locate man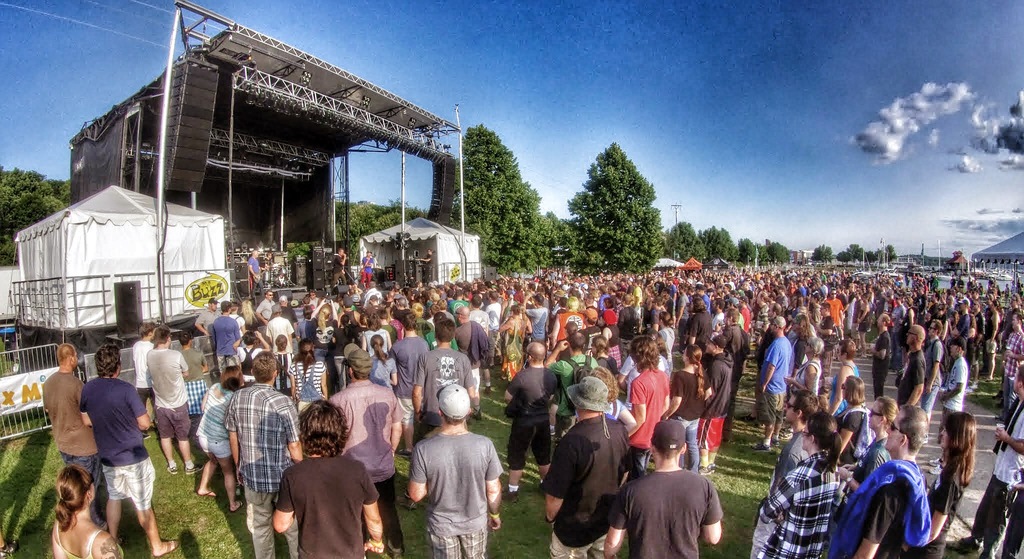
613, 424, 730, 551
